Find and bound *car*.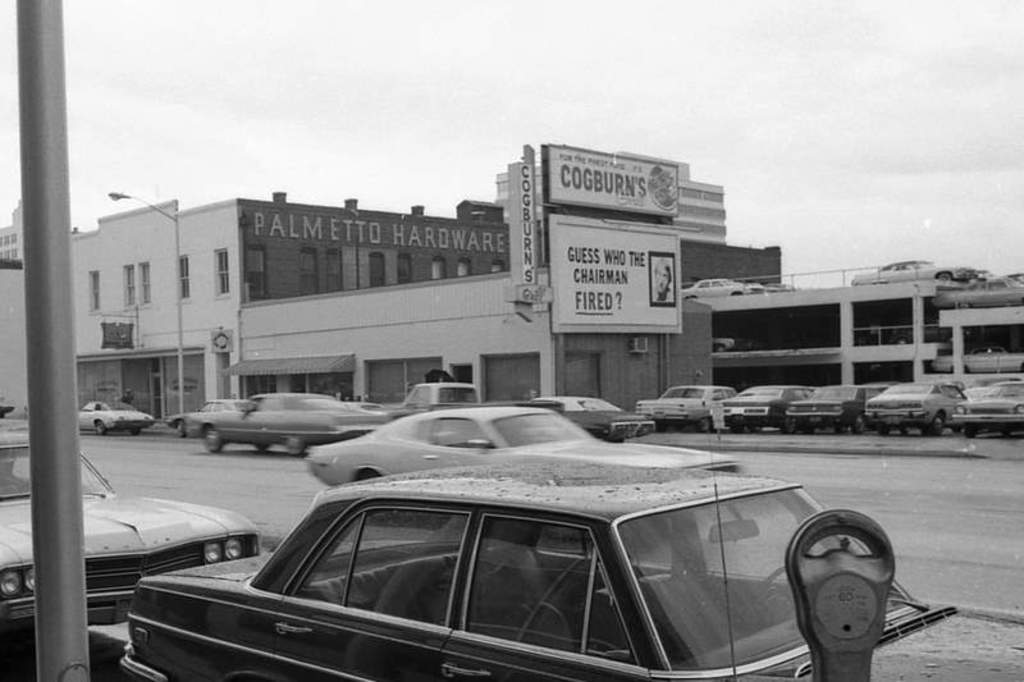
Bound: bbox=(631, 385, 736, 434).
